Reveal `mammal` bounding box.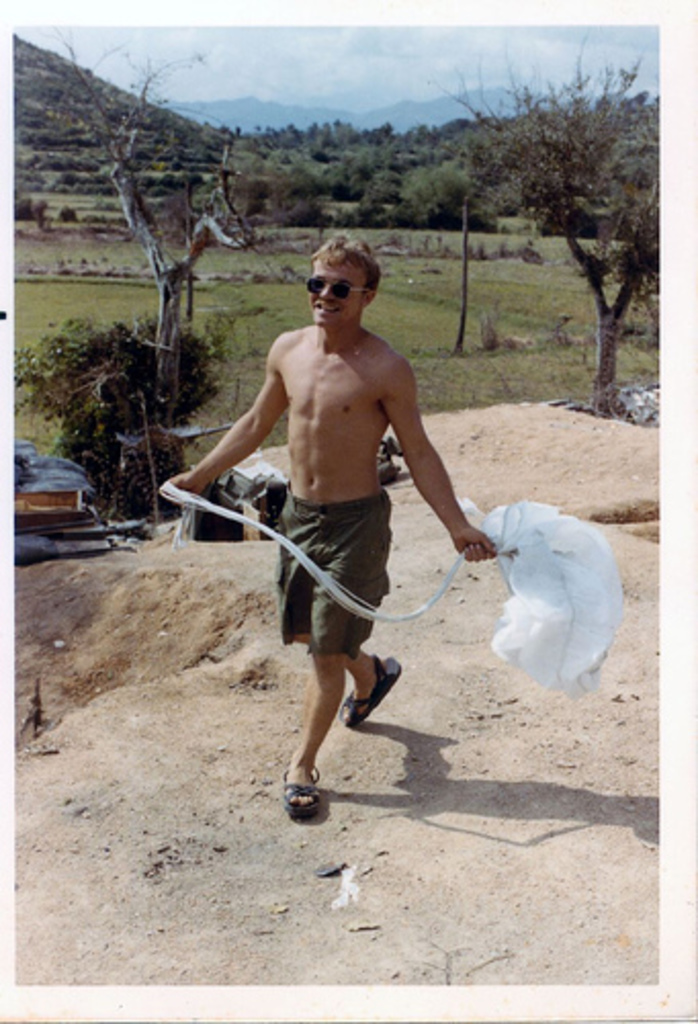
Revealed: <box>182,303,475,748</box>.
